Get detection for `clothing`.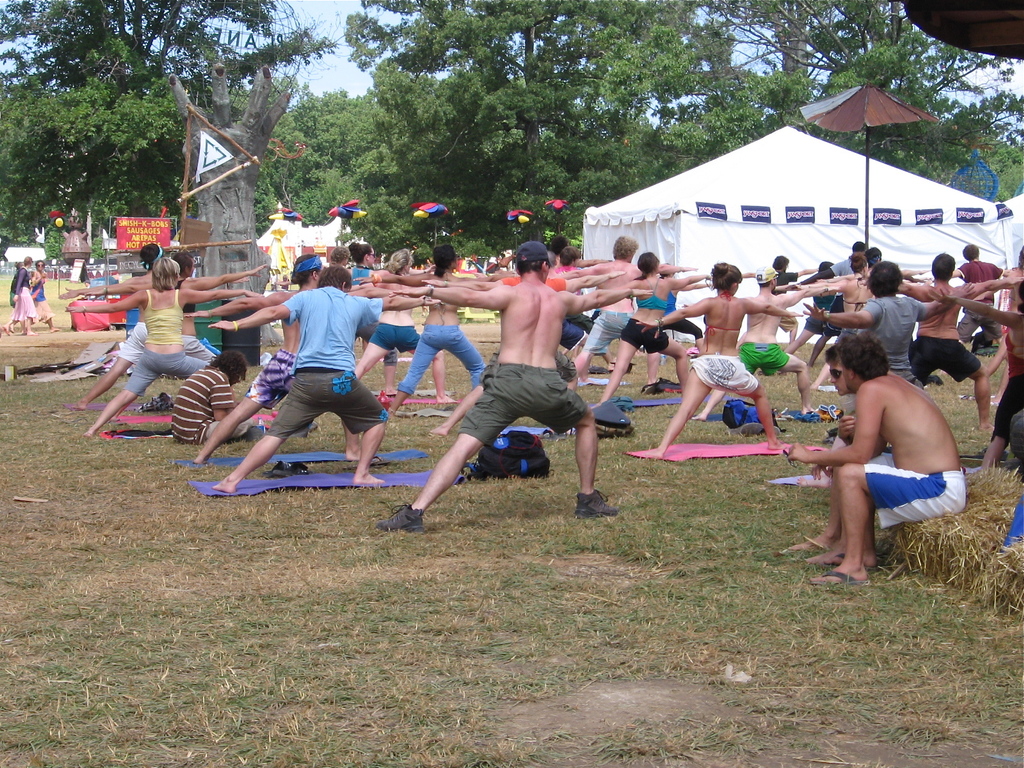
Detection: Rect(172, 360, 237, 445).
